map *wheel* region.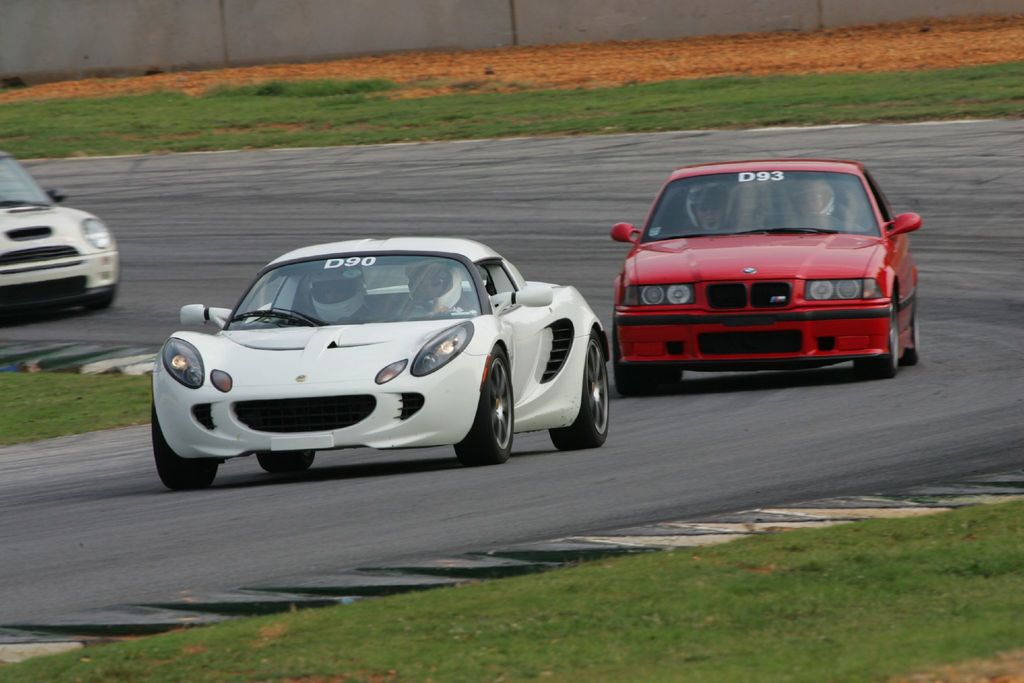
Mapped to (151, 394, 212, 489).
